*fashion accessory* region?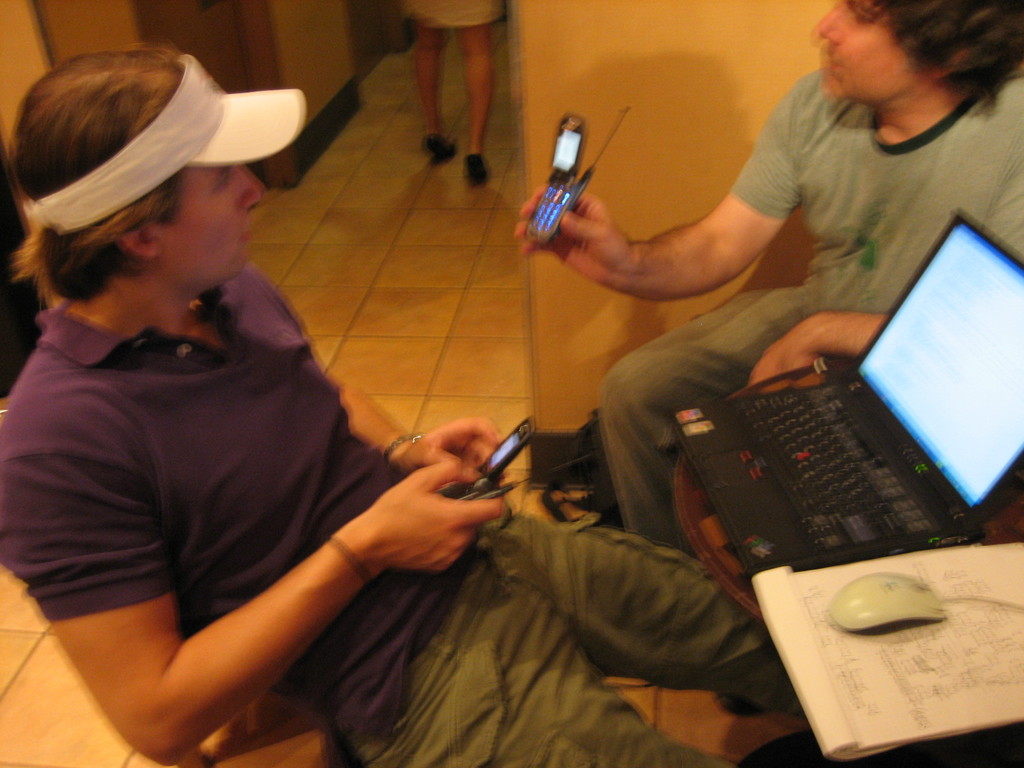
bbox=[420, 132, 457, 164]
